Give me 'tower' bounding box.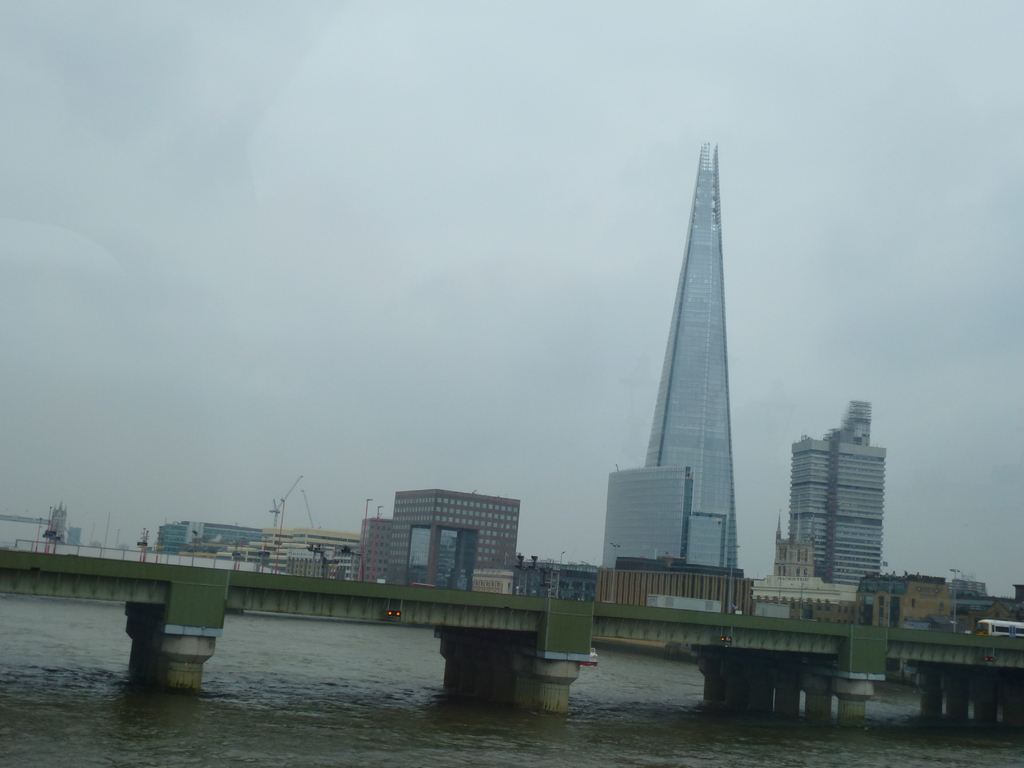
x1=640, y1=141, x2=742, y2=573.
